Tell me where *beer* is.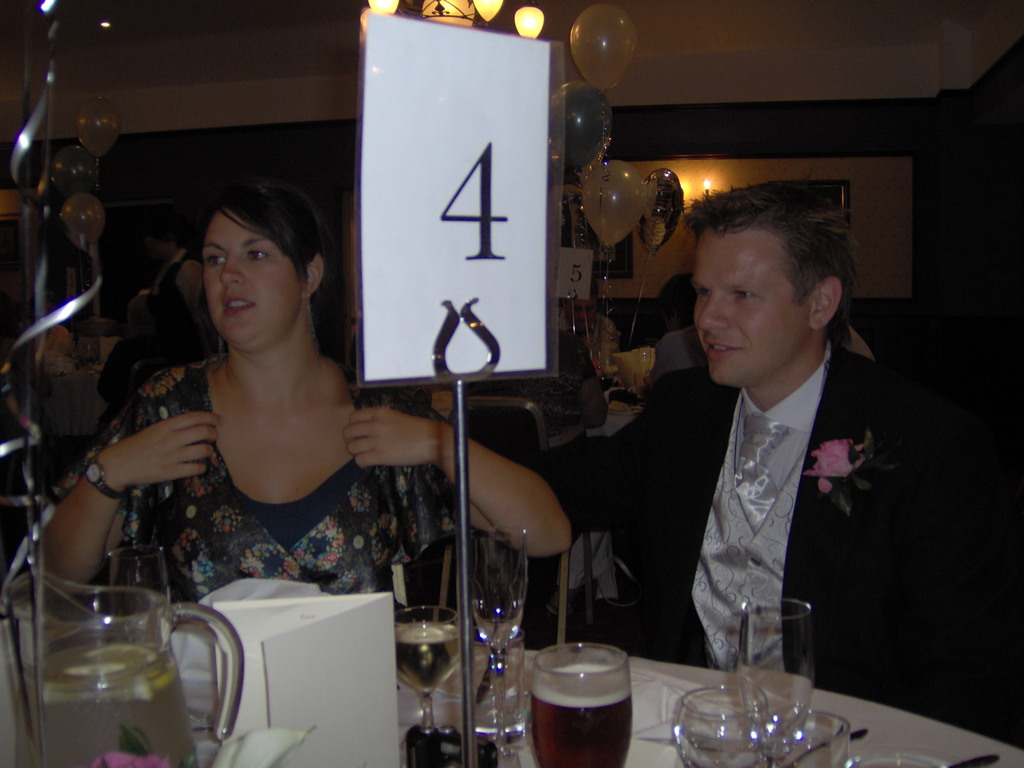
*beer* is at detection(387, 597, 470, 750).
